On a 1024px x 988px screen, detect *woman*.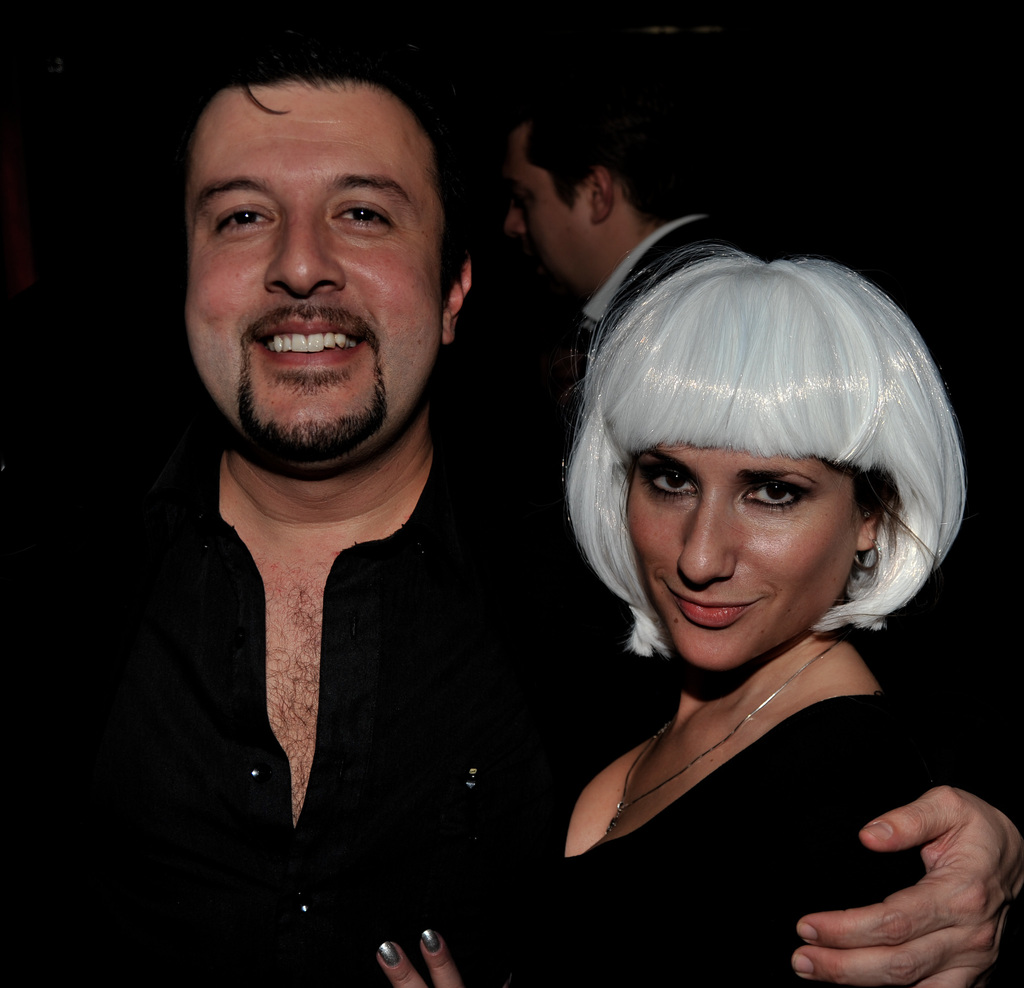
detection(412, 133, 941, 951).
